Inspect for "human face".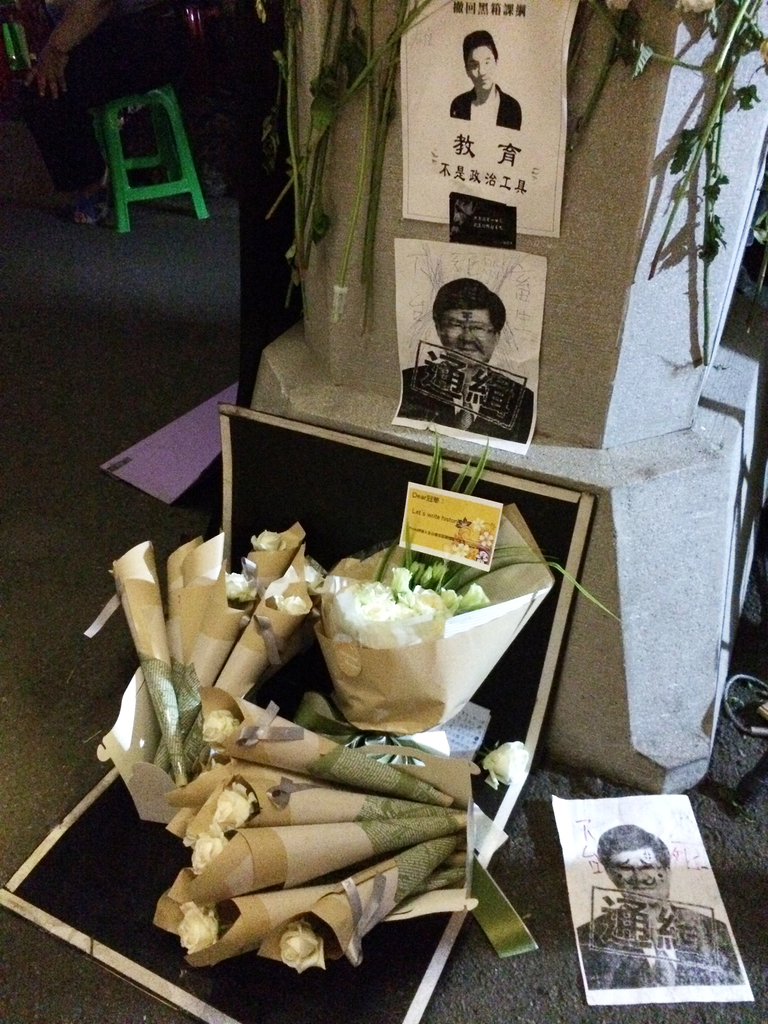
Inspection: select_region(441, 308, 488, 363).
